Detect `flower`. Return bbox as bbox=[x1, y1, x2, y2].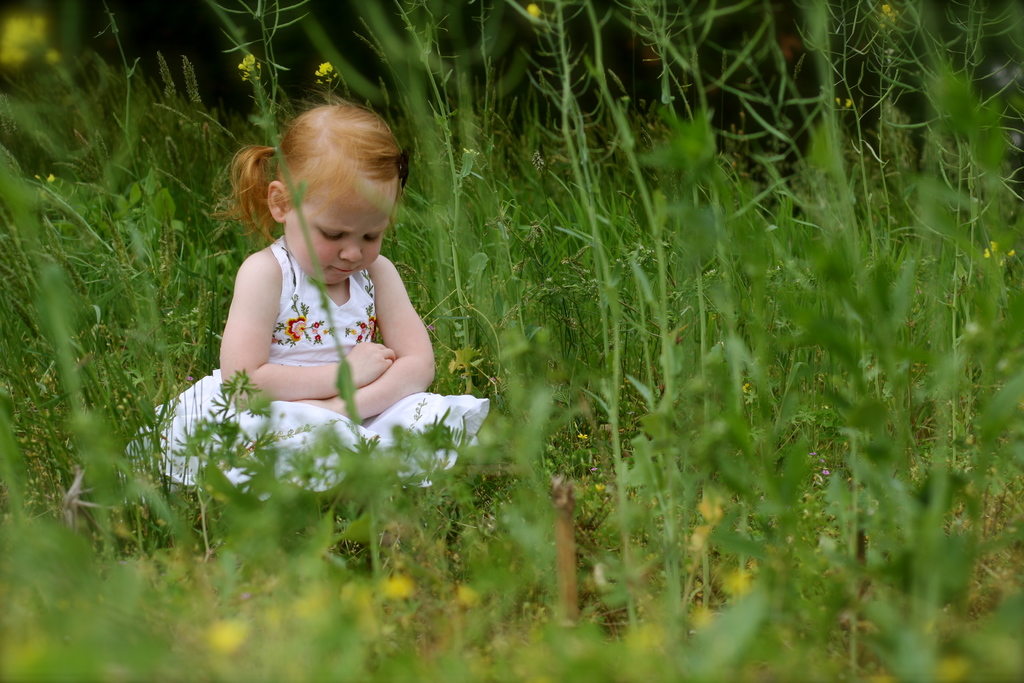
bbox=[380, 573, 421, 607].
